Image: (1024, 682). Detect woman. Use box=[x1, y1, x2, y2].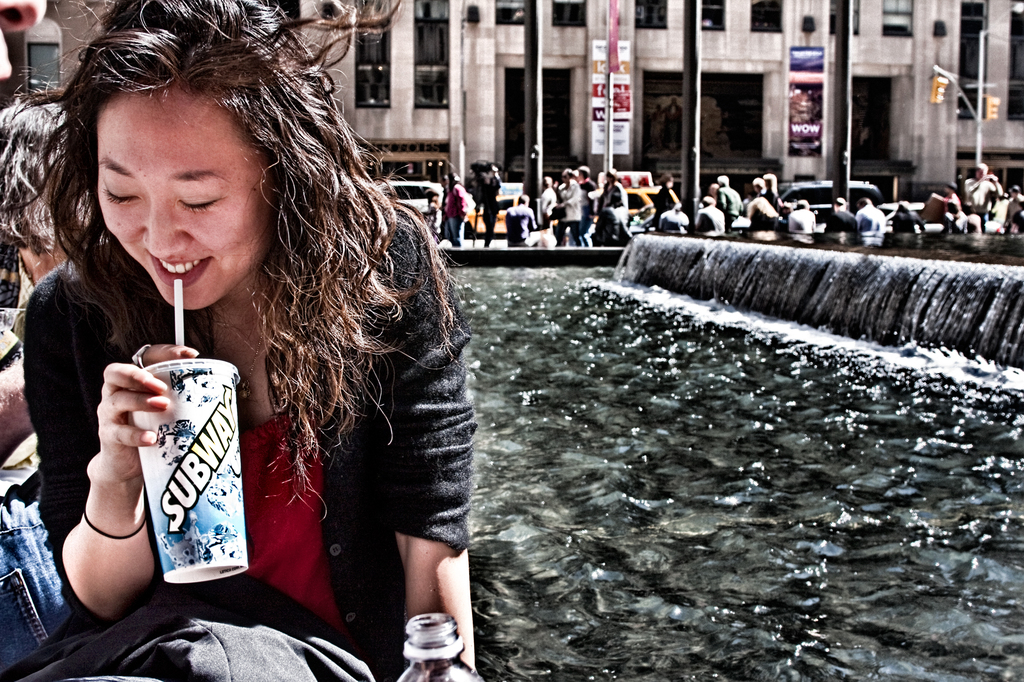
box=[0, 0, 471, 681].
